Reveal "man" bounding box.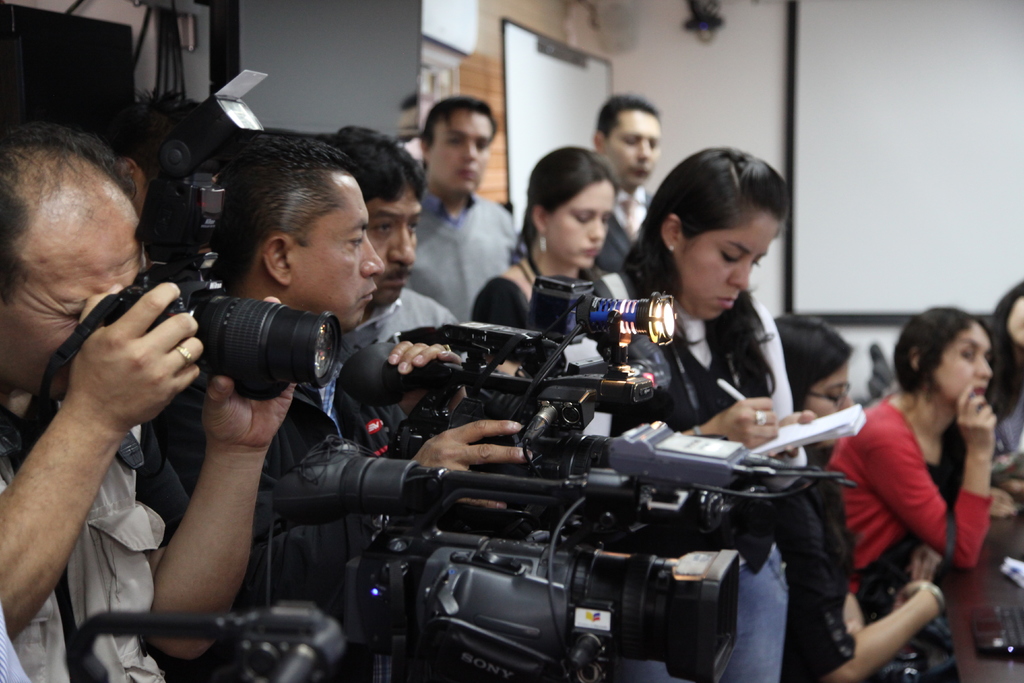
Revealed: [148,128,535,682].
